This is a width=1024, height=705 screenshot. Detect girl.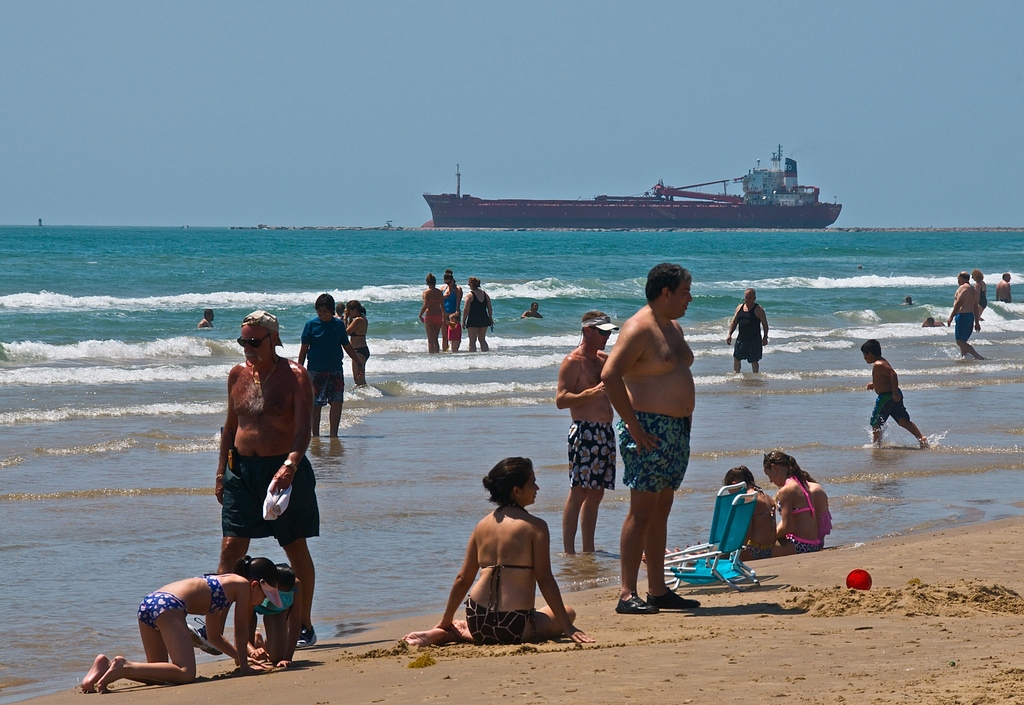
(764,452,833,552).
